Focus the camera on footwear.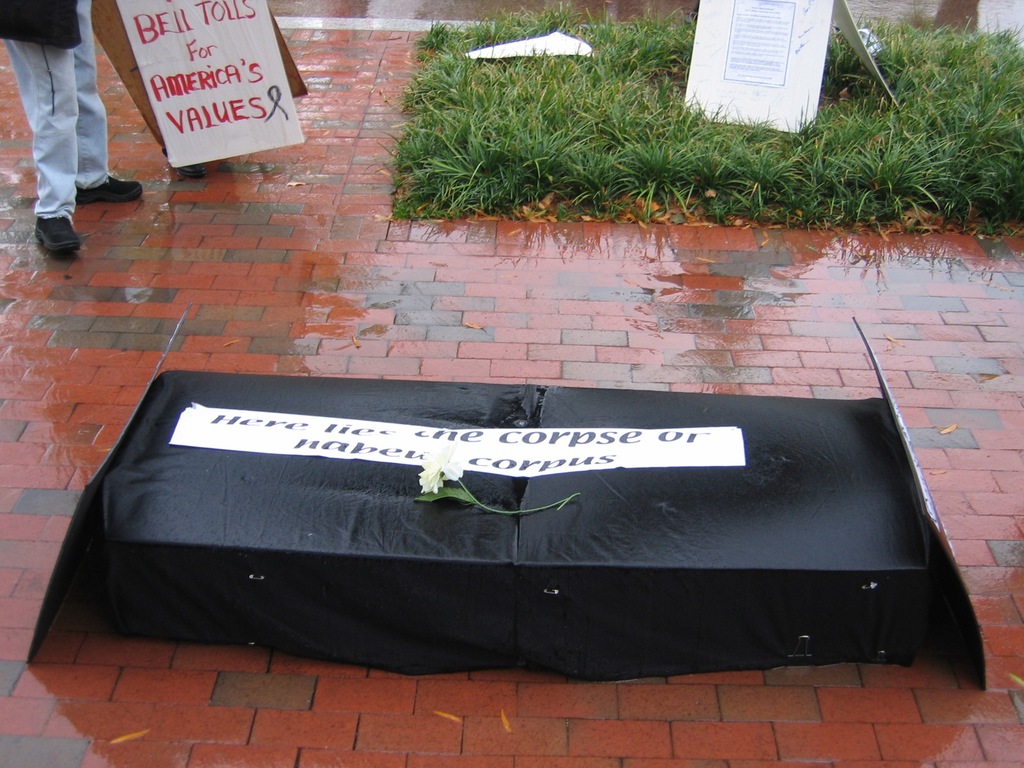
Focus region: bbox=[33, 214, 80, 254].
